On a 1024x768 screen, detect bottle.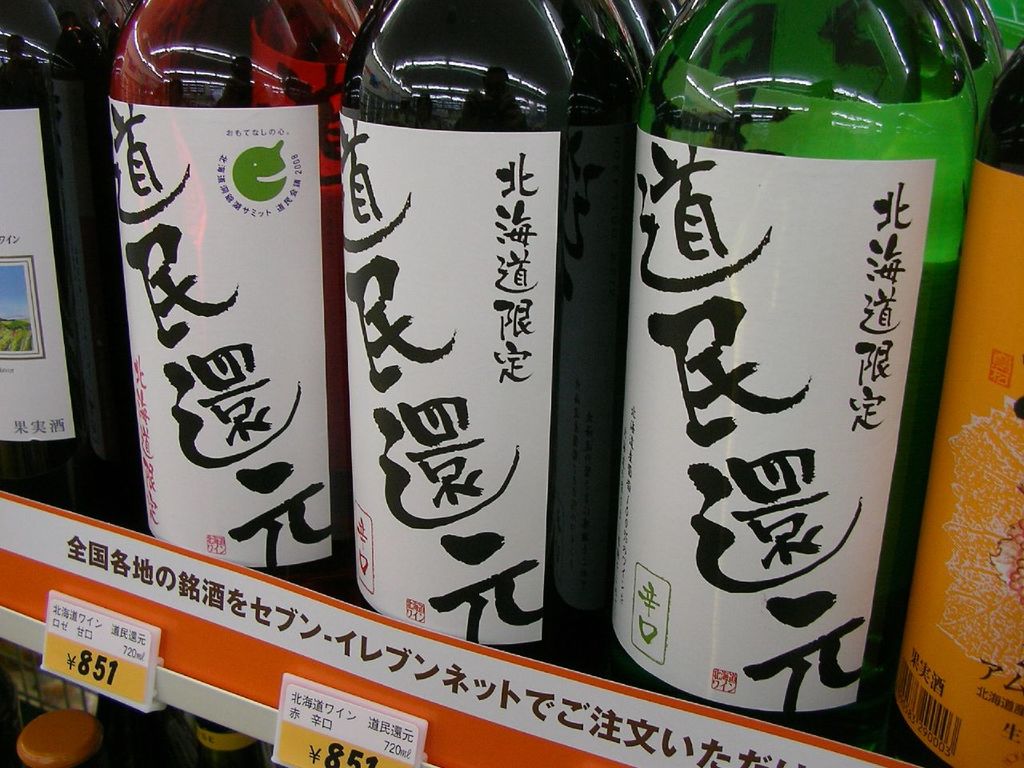
{"left": 18, "top": 710, "right": 117, "bottom": 767}.
